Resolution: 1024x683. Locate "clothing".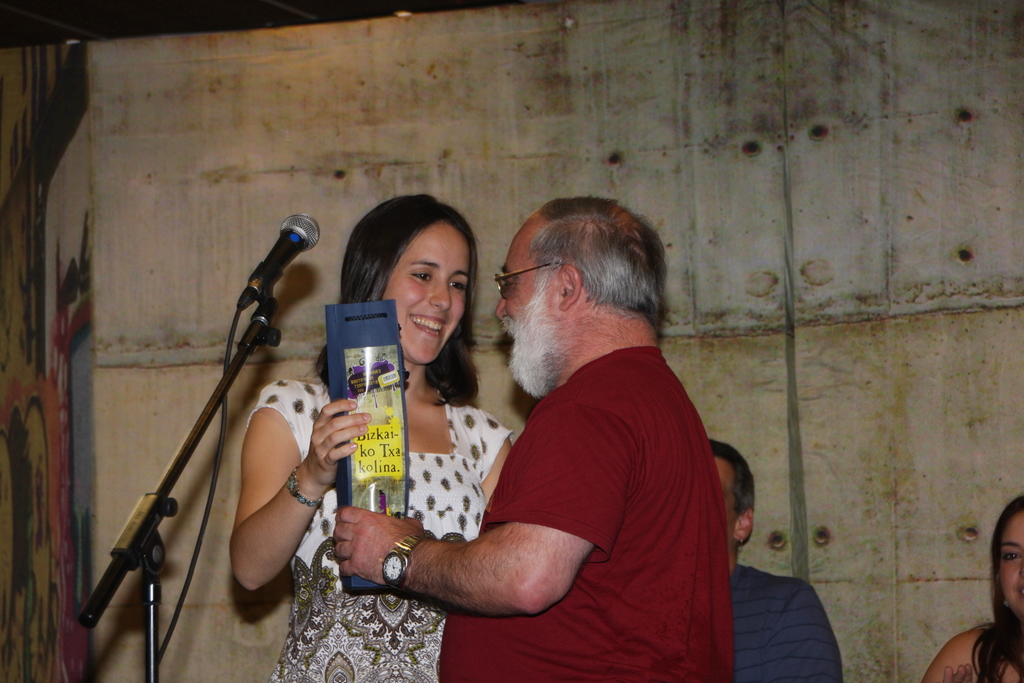
locate(427, 268, 751, 666).
